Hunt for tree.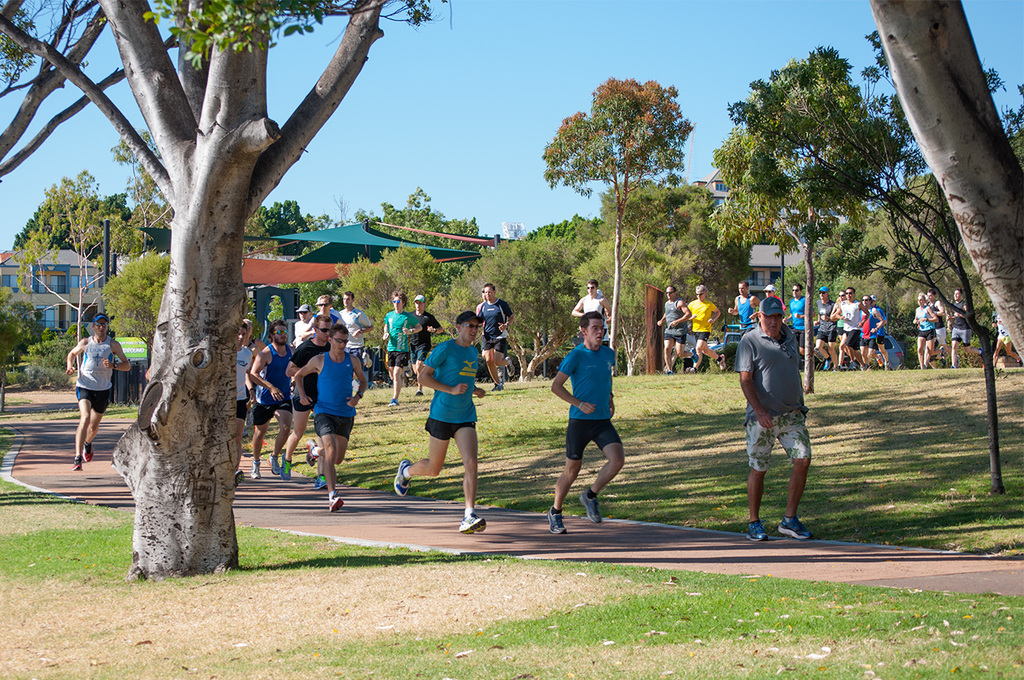
Hunted down at {"left": 104, "top": 244, "right": 171, "bottom": 363}.
